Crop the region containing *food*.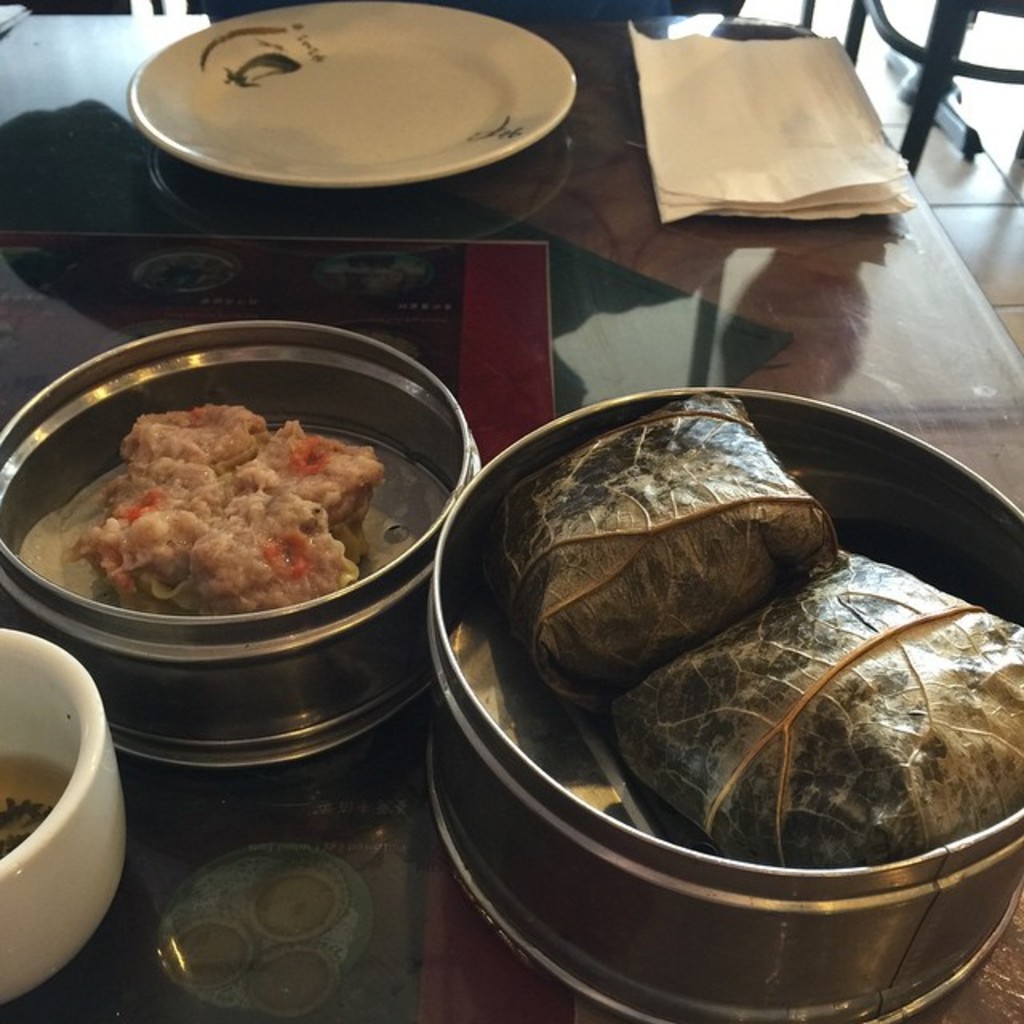
Crop region: crop(491, 390, 835, 714).
